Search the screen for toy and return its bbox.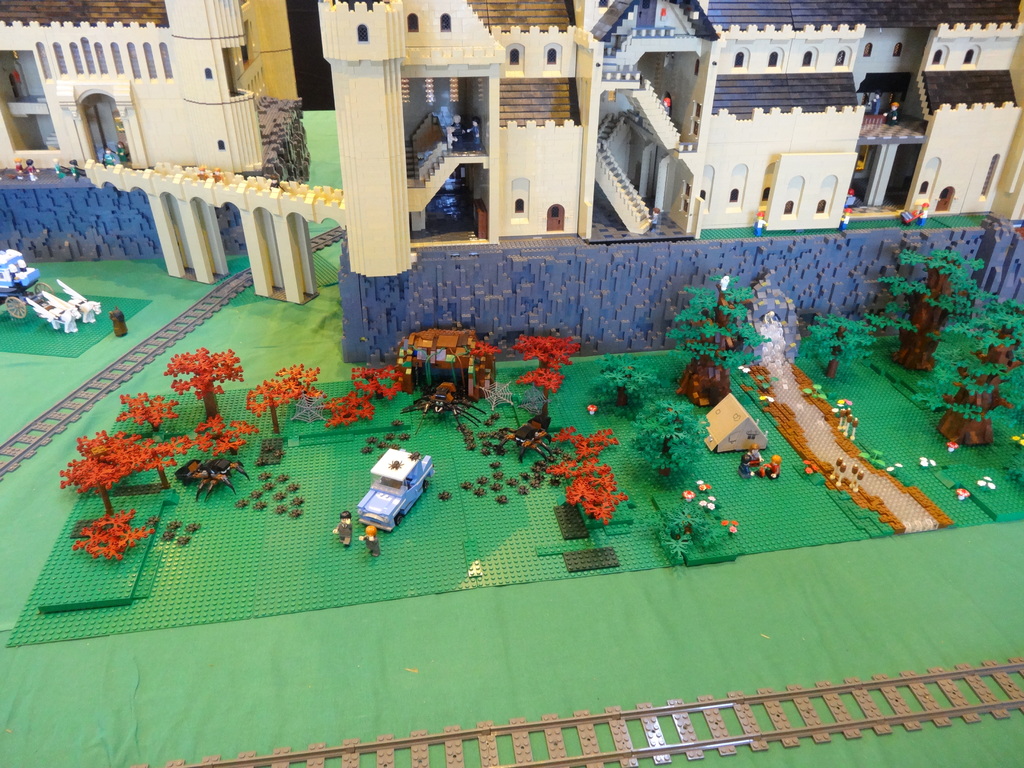
Found: (left=245, top=360, right=326, bottom=435).
